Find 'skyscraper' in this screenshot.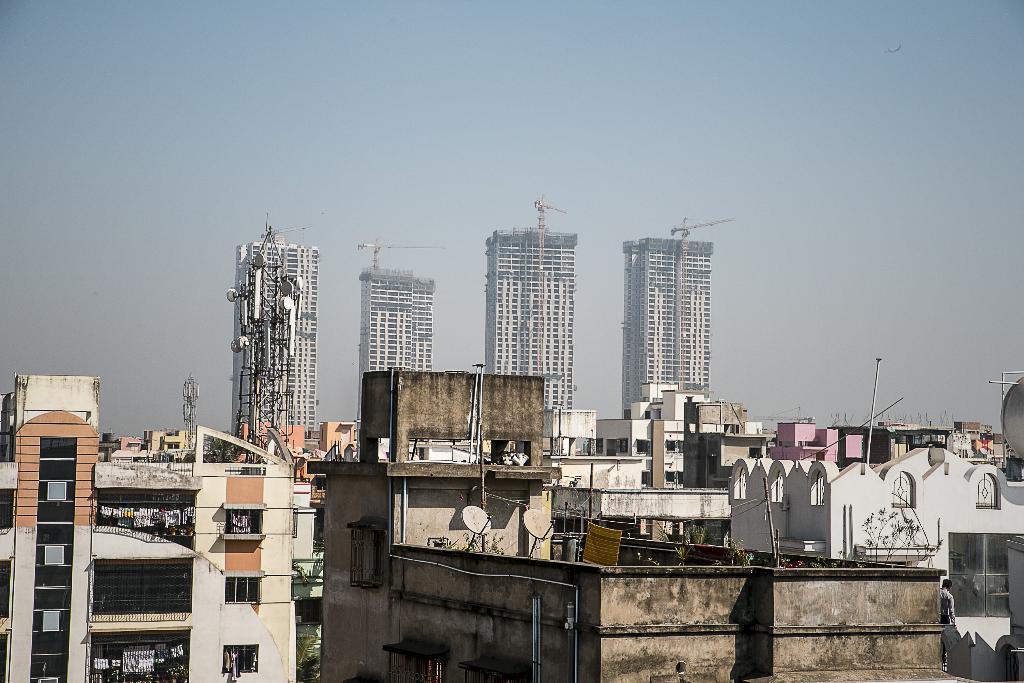
The bounding box for 'skyscraper' is locate(353, 259, 440, 422).
